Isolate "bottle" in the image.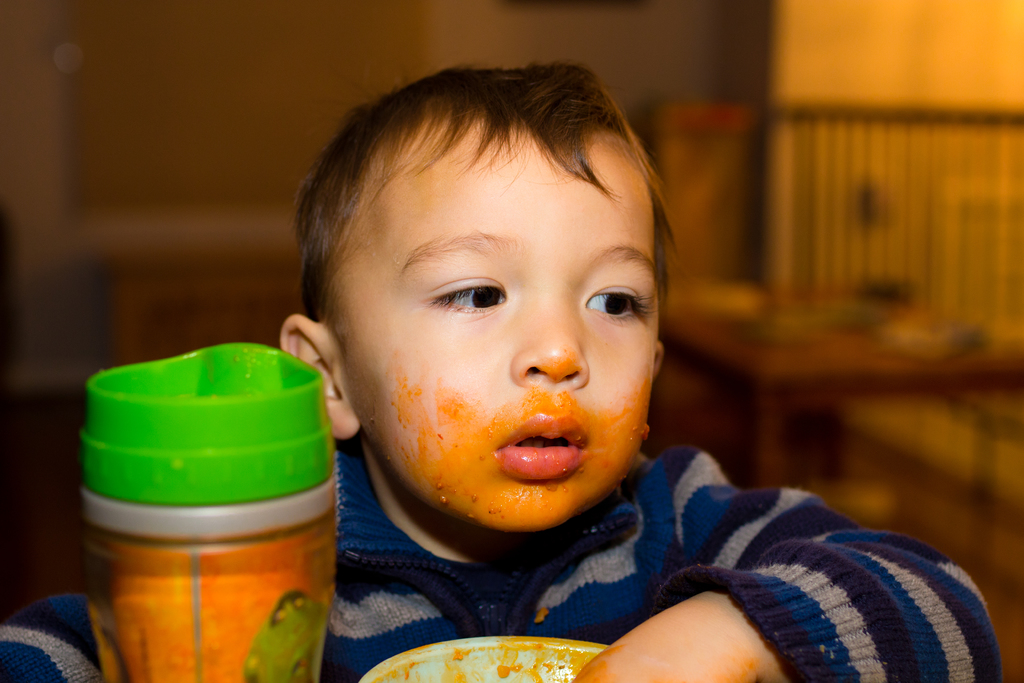
Isolated region: crop(61, 313, 351, 682).
